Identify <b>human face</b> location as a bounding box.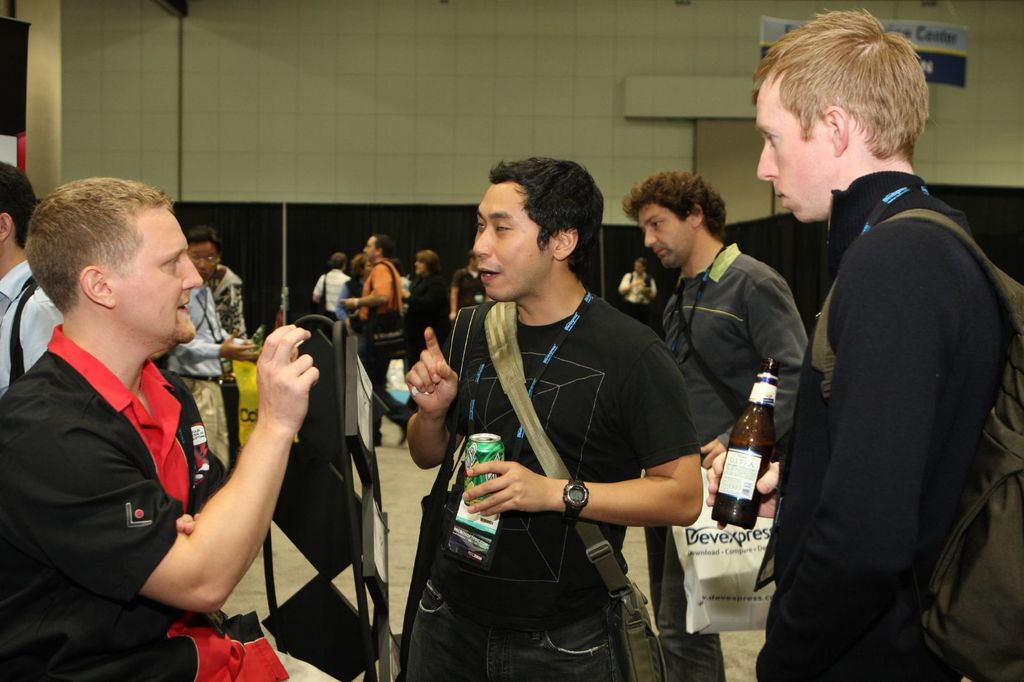
<region>109, 205, 206, 355</region>.
